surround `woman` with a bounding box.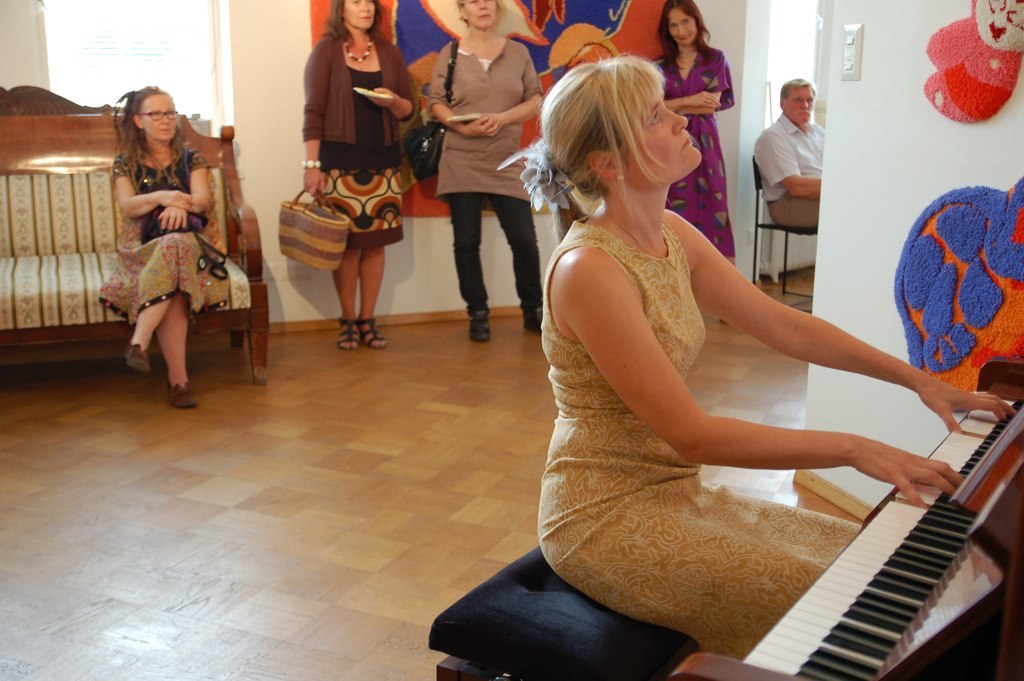
detection(500, 51, 943, 670).
